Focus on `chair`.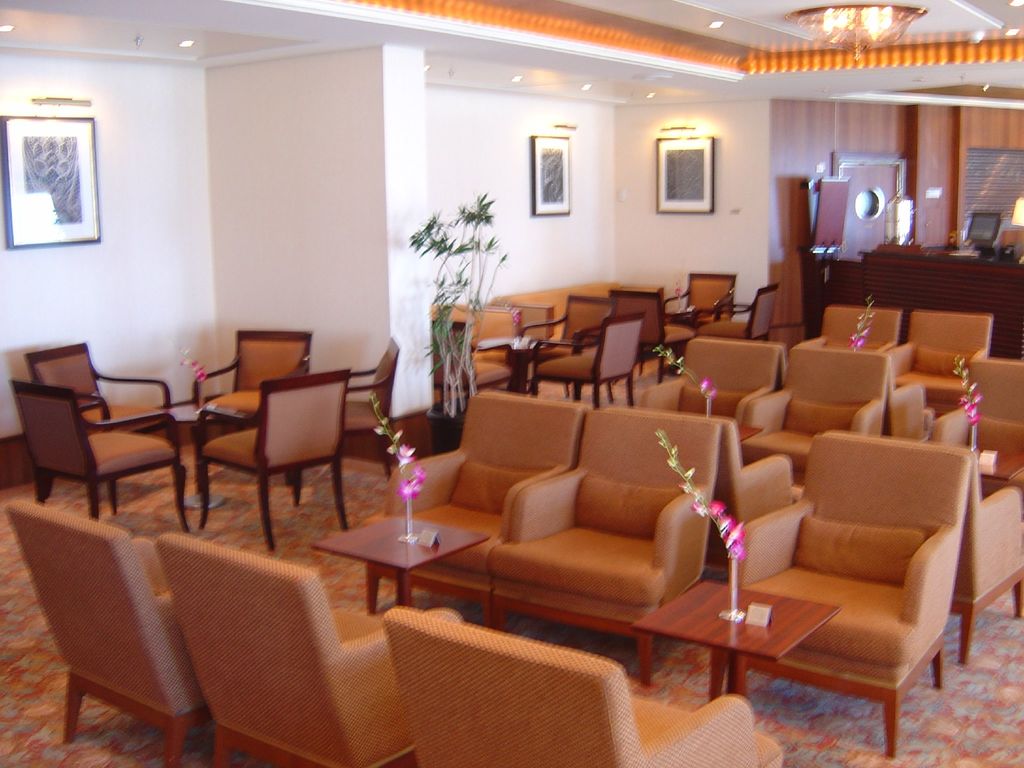
Focused at <box>680,420,984,764</box>.
